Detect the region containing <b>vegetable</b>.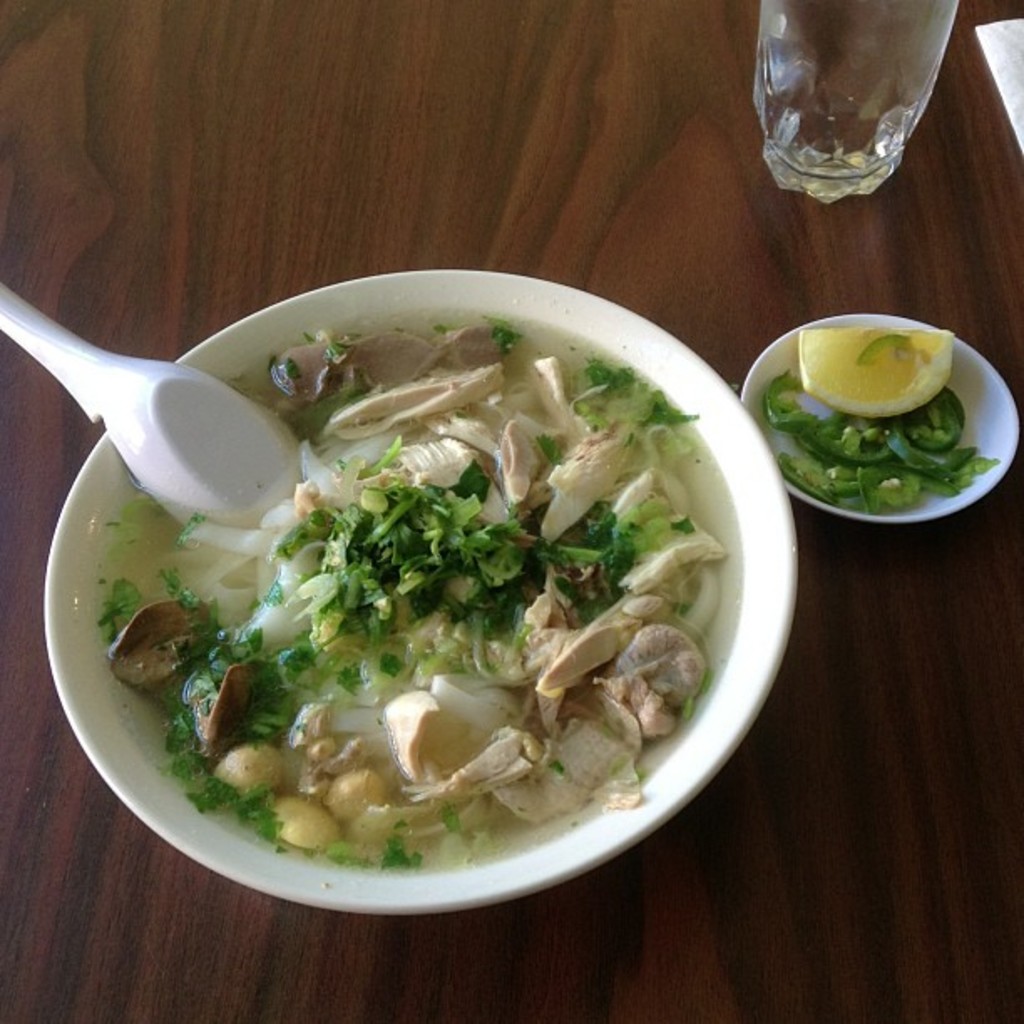
<bbox>94, 576, 417, 865</bbox>.
